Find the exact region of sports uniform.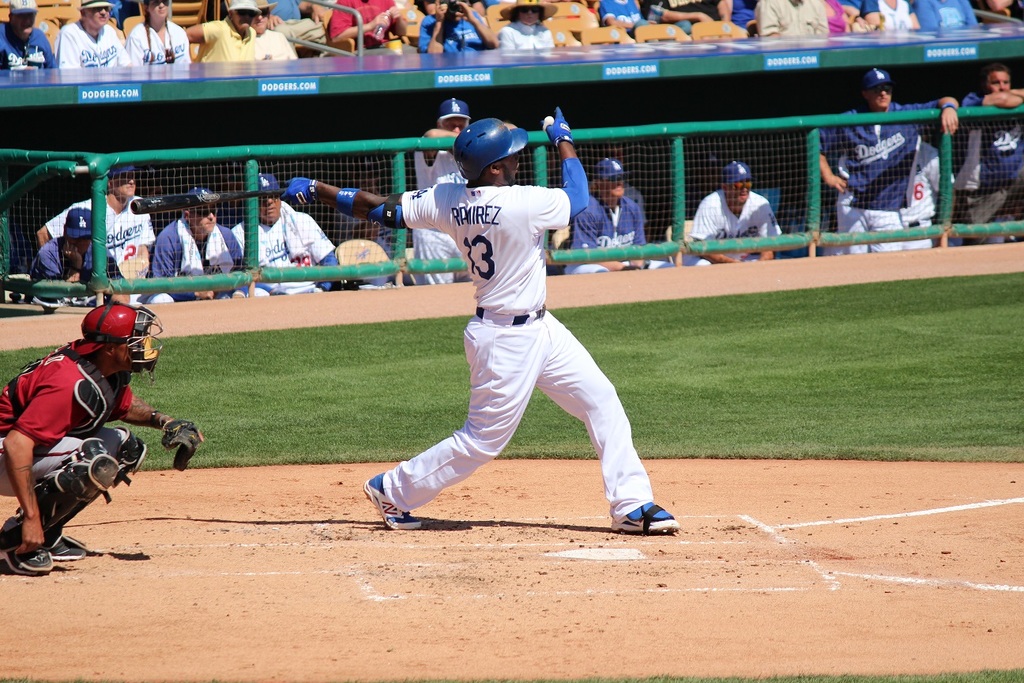
Exact region: (left=946, top=88, right=1023, bottom=233).
